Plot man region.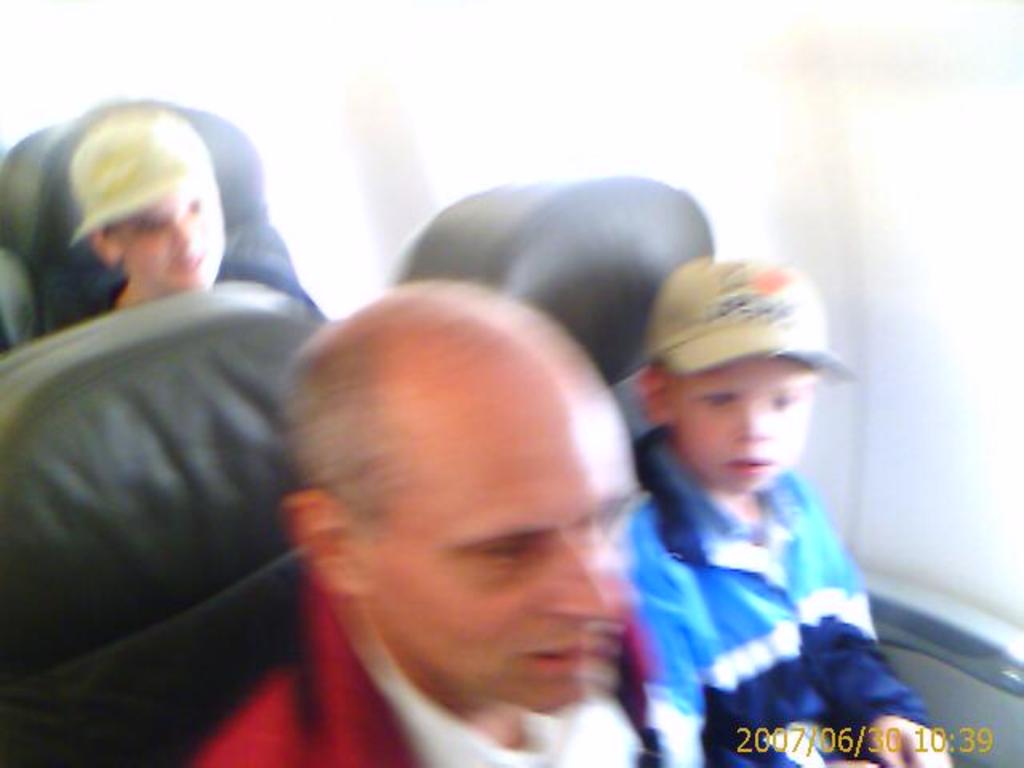
Plotted at x1=187 y1=269 x2=672 y2=766.
